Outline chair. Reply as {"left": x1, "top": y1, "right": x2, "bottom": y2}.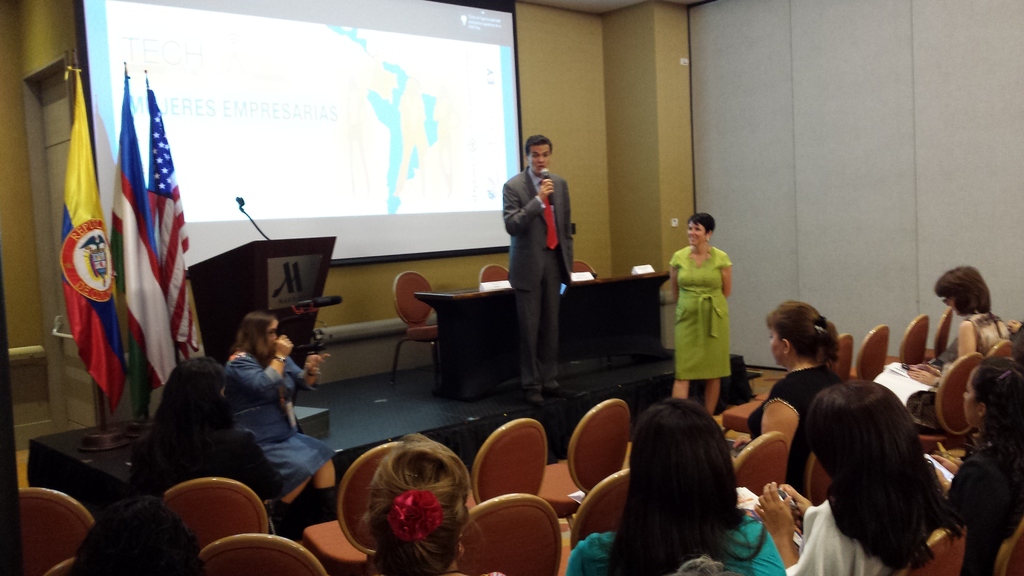
{"left": 303, "top": 443, "right": 420, "bottom": 575}.
